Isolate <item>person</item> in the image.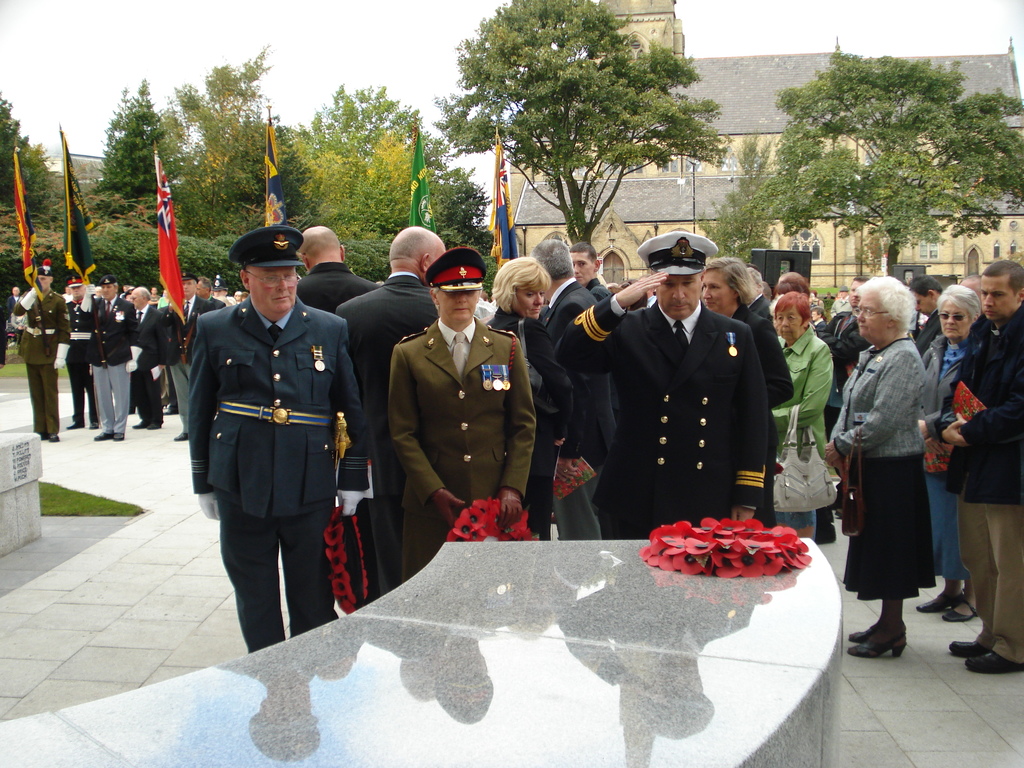
Isolated region: rect(188, 212, 362, 669).
